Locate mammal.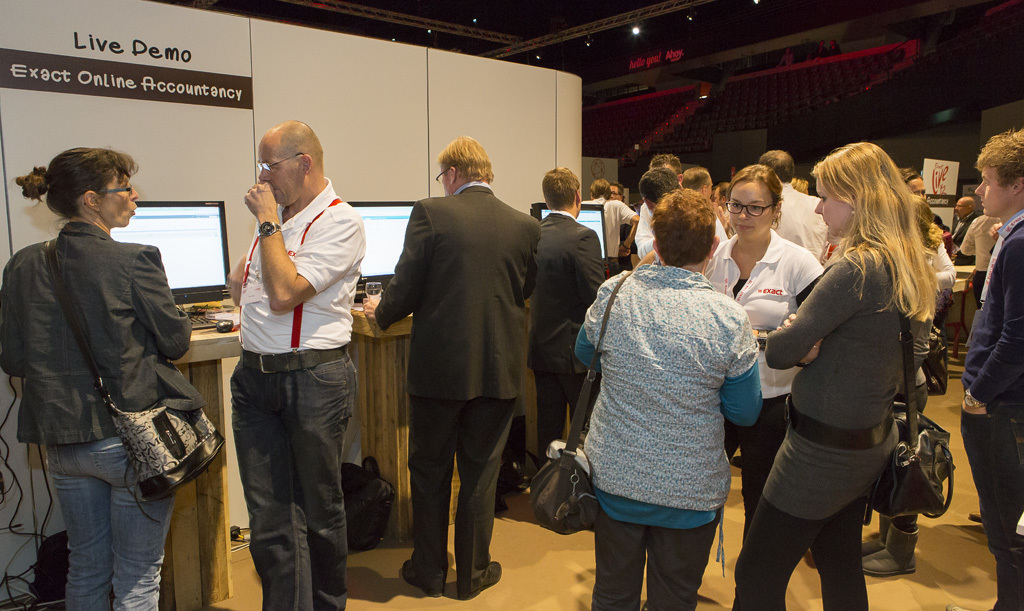
Bounding box: (532, 164, 614, 459).
